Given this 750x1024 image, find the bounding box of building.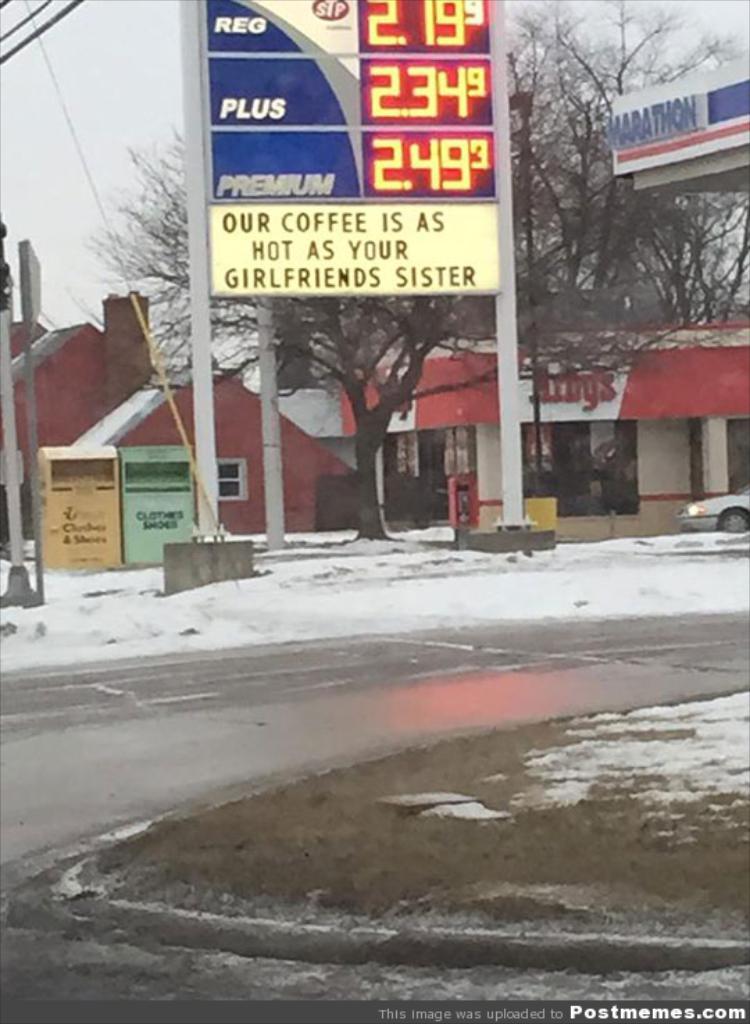
(left=0, top=297, right=146, bottom=464).
